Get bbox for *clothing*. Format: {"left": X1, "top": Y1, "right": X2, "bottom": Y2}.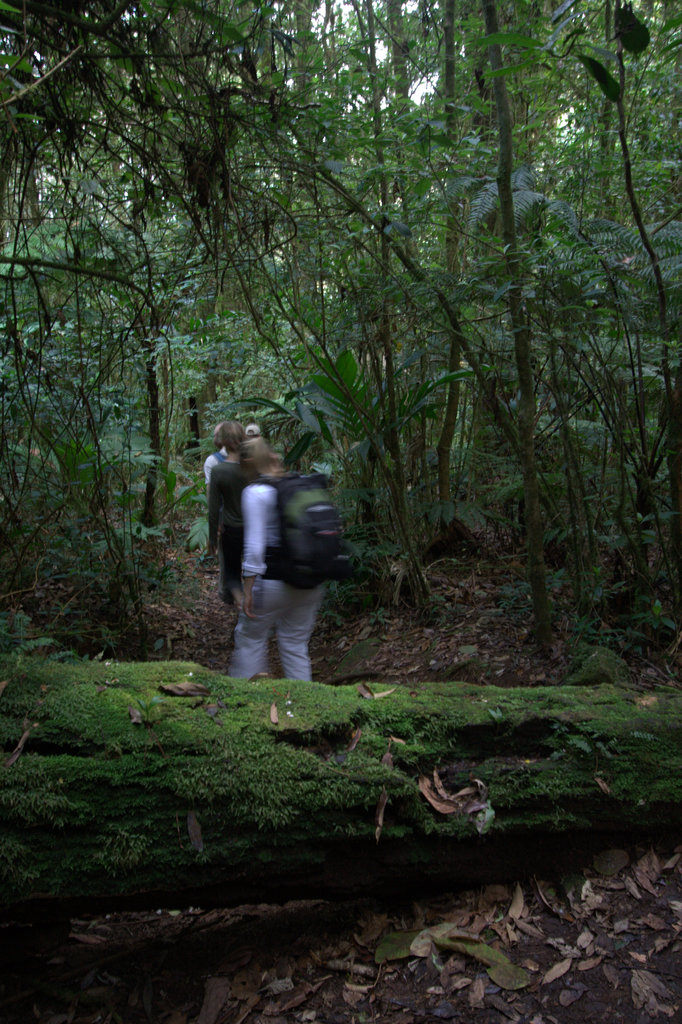
{"left": 202, "top": 444, "right": 267, "bottom": 608}.
